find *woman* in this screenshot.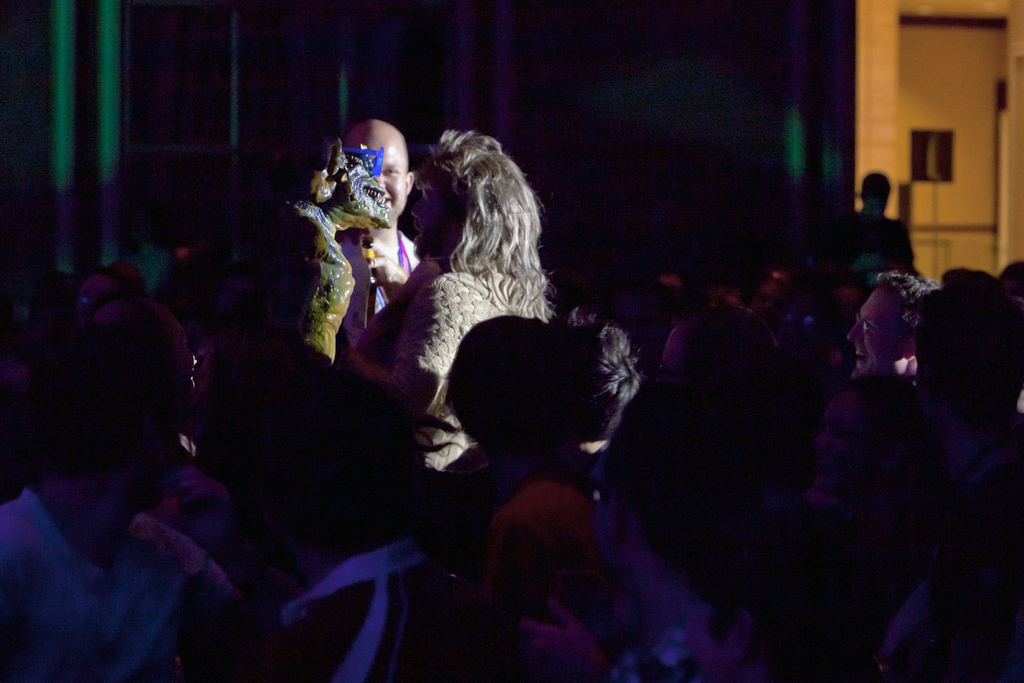
The bounding box for *woman* is <region>346, 131, 552, 480</region>.
